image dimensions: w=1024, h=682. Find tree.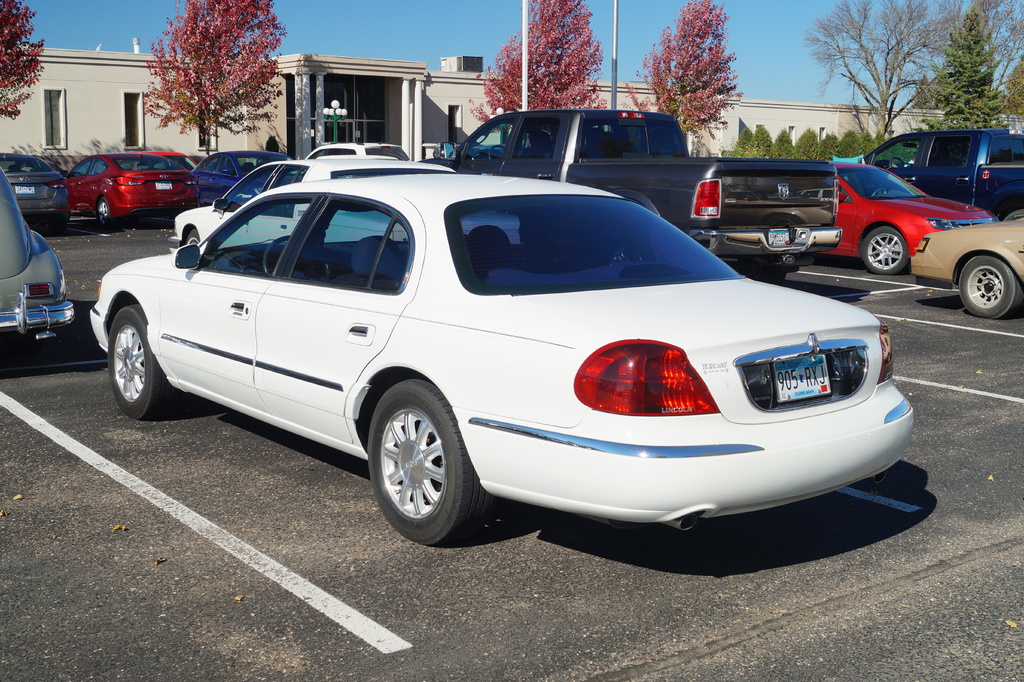
(x1=468, y1=0, x2=607, y2=125).
